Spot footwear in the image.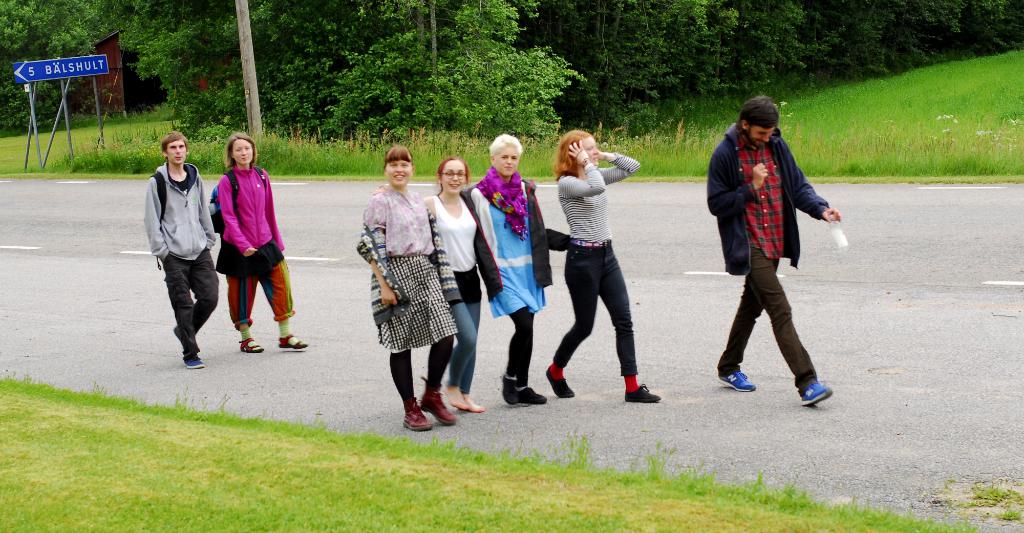
footwear found at <region>406, 405, 425, 431</region>.
